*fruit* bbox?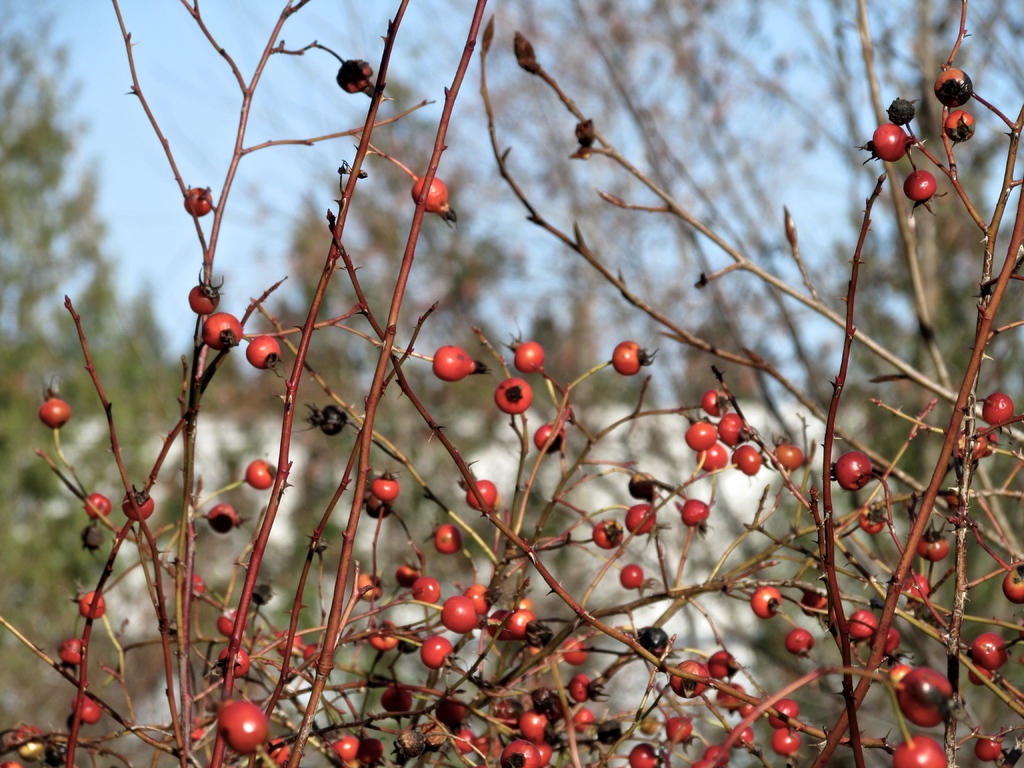
516/710/550/741
